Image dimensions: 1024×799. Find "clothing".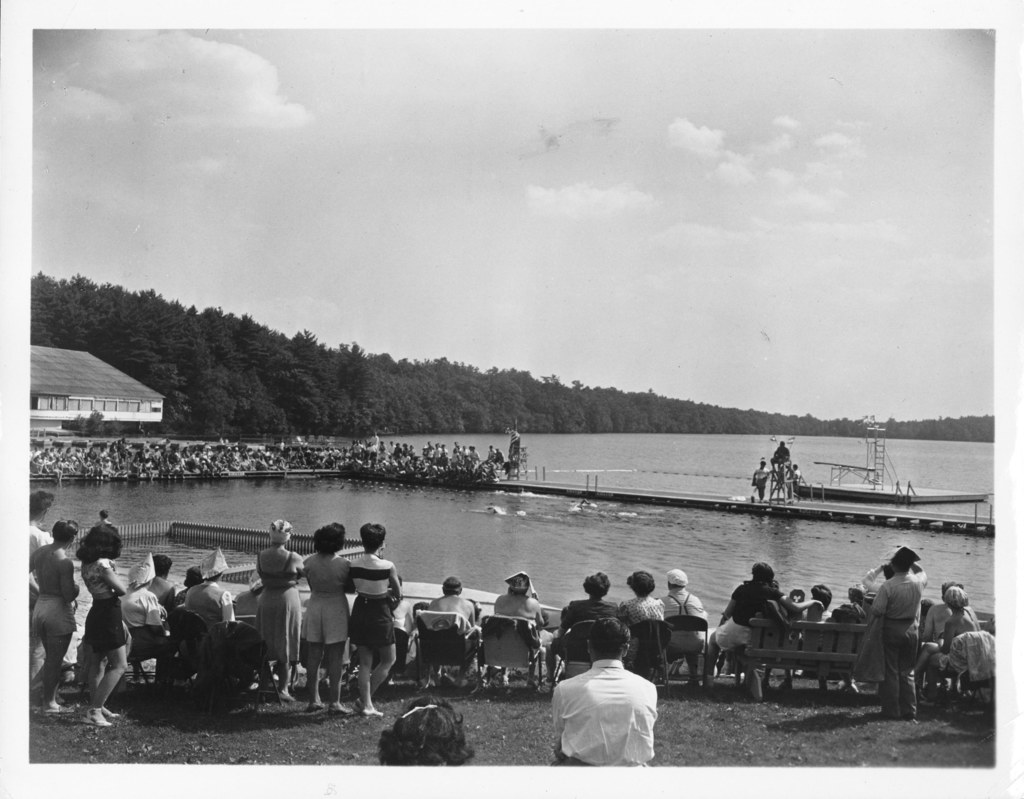
bbox(957, 602, 979, 641).
